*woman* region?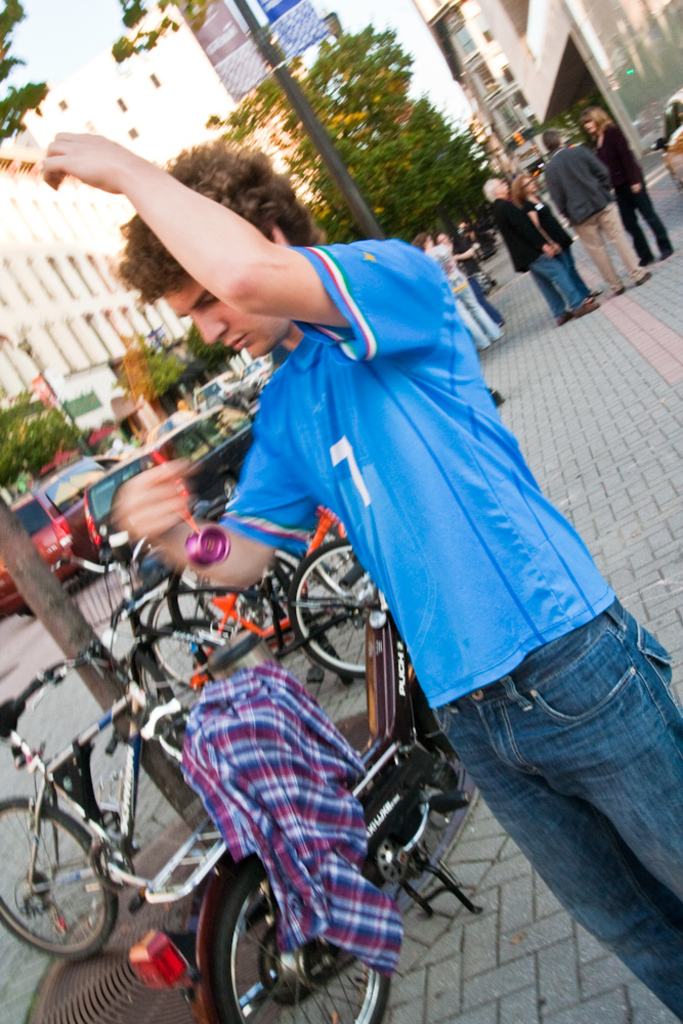
(left=583, top=108, right=673, bottom=266)
